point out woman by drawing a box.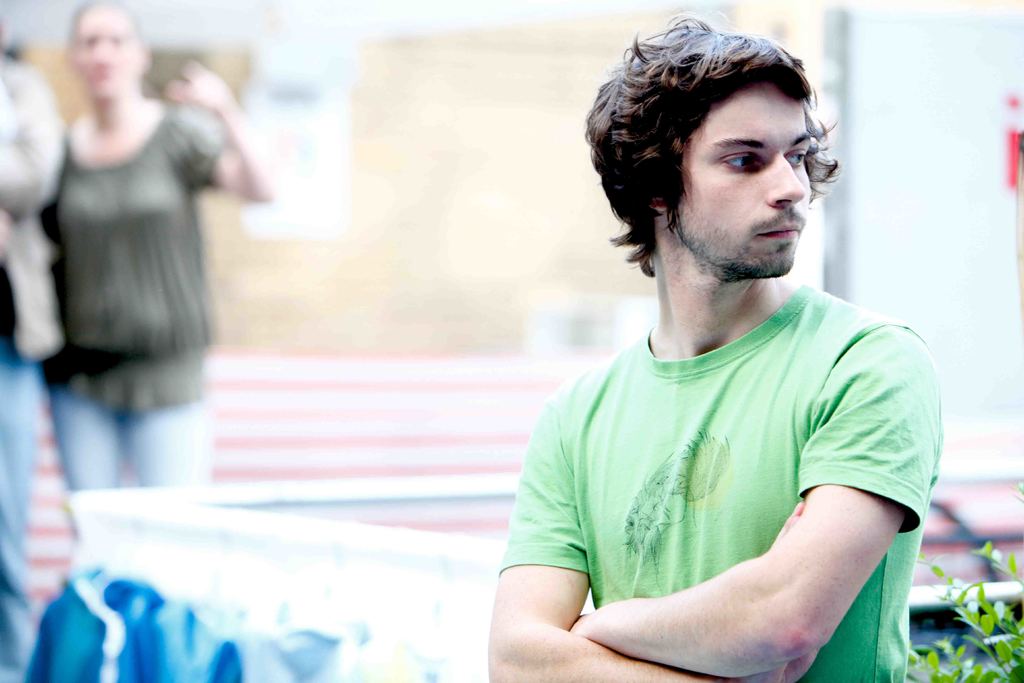
region(36, 0, 274, 494).
